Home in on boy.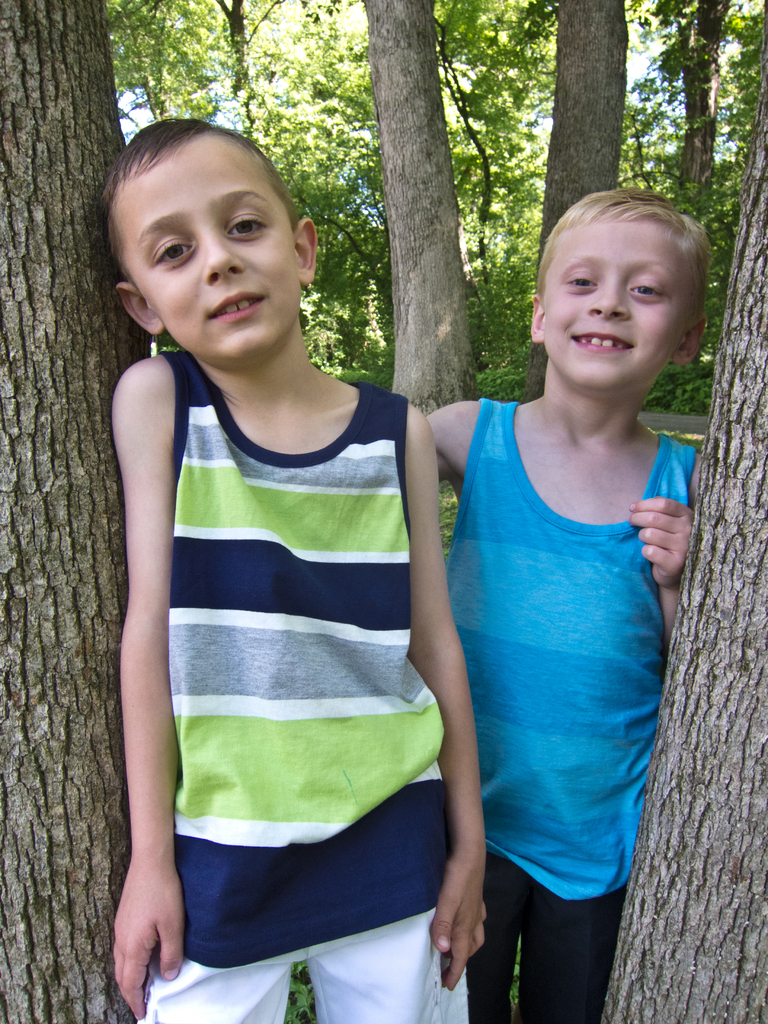
Homed in at (425, 179, 708, 1023).
